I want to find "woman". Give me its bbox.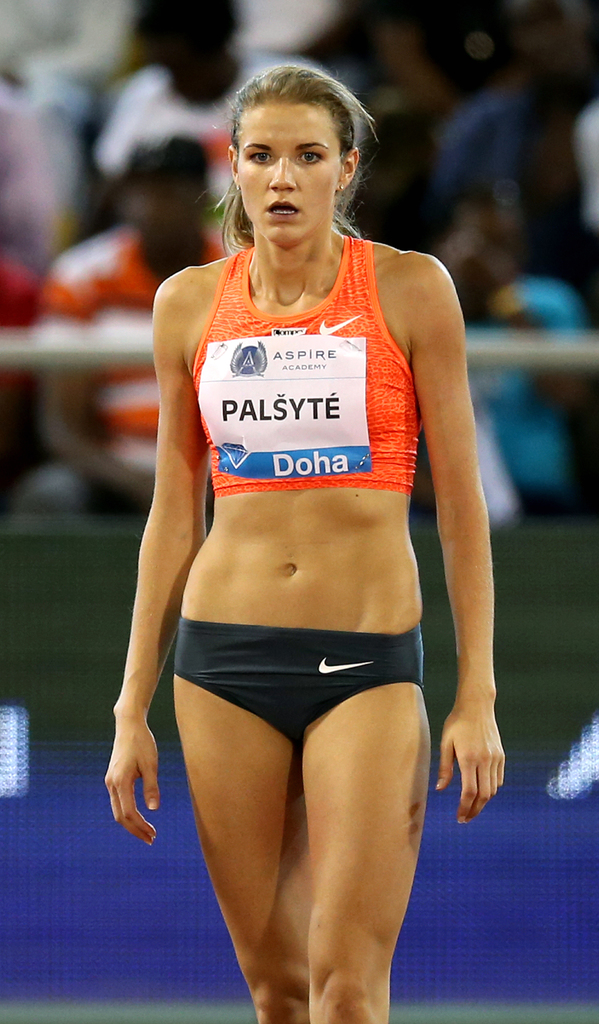
[90,84,496,966].
